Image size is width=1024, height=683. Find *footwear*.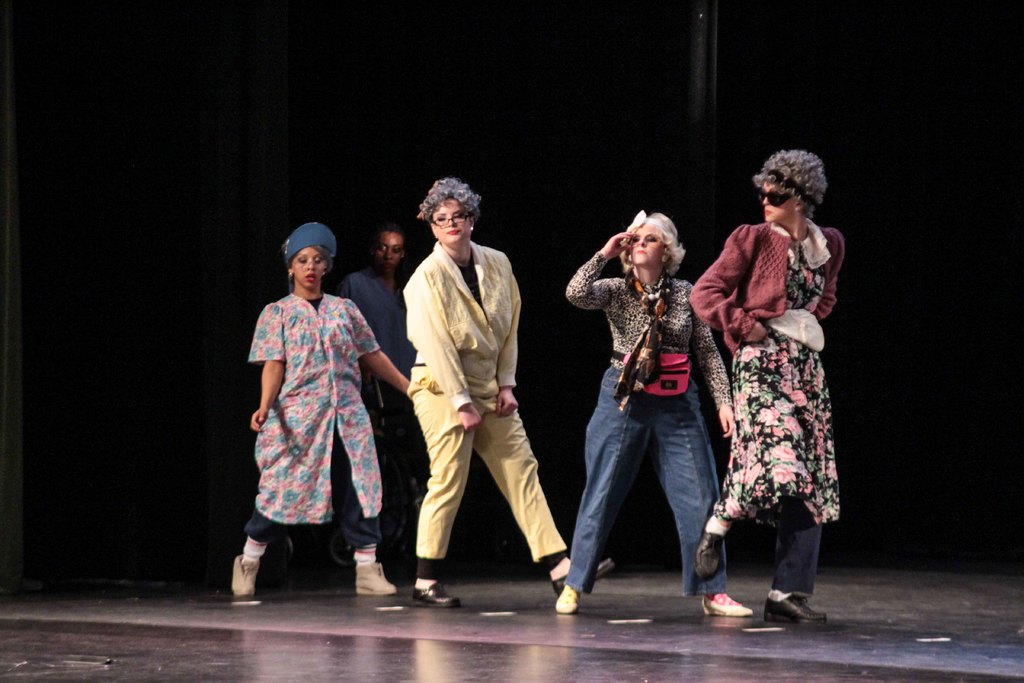
detection(696, 531, 727, 578).
